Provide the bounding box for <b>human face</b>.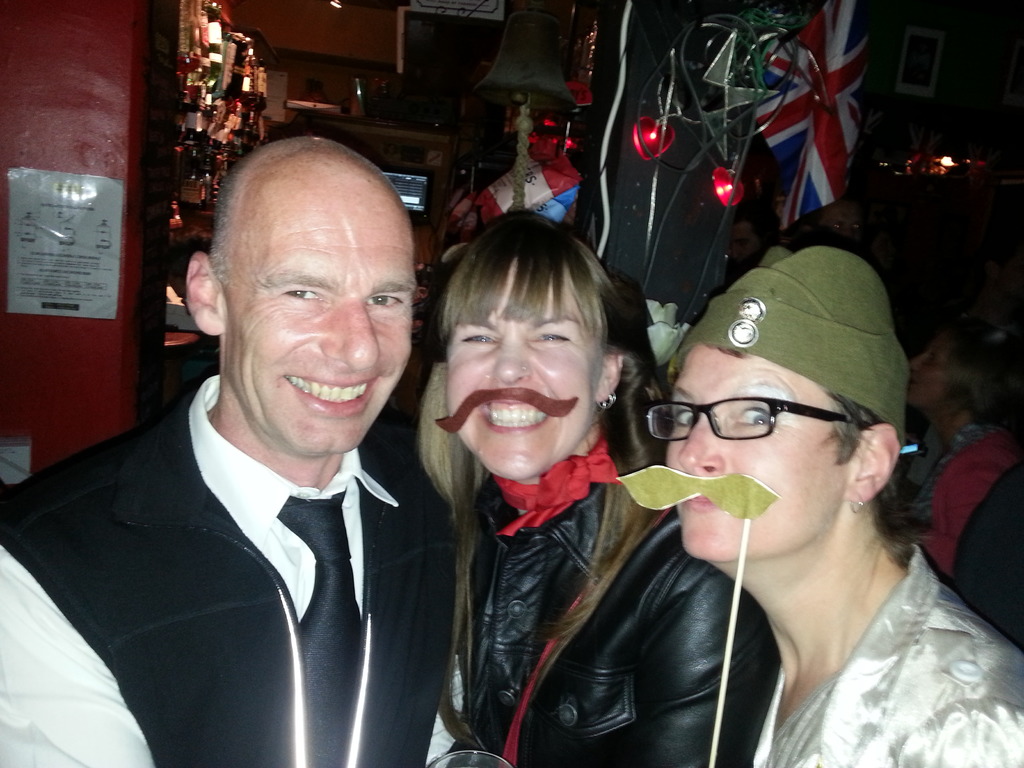
[435, 260, 604, 479].
